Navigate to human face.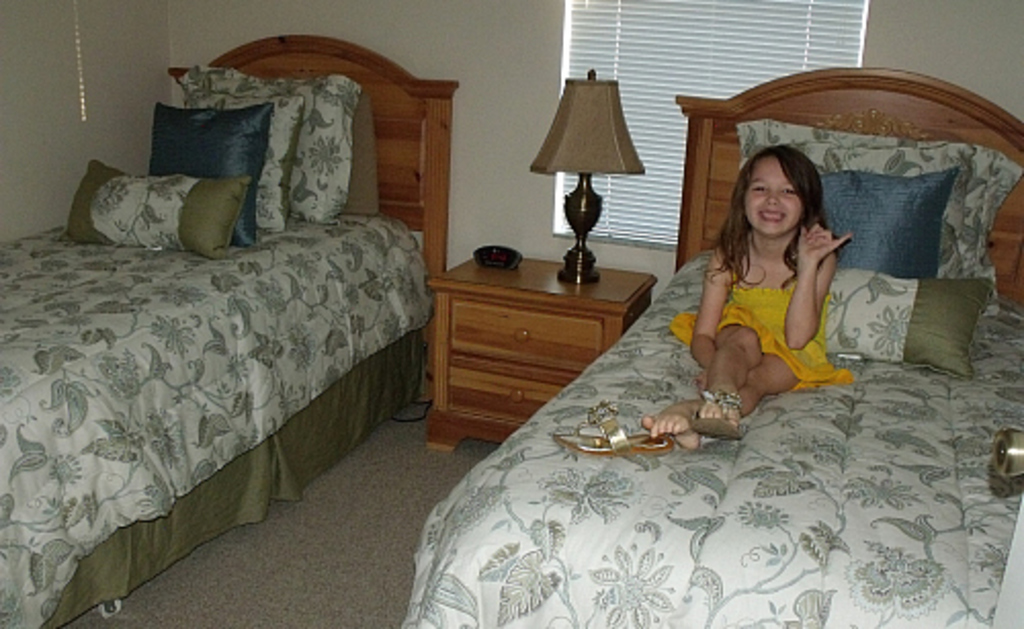
Navigation target: bbox(741, 154, 801, 238).
